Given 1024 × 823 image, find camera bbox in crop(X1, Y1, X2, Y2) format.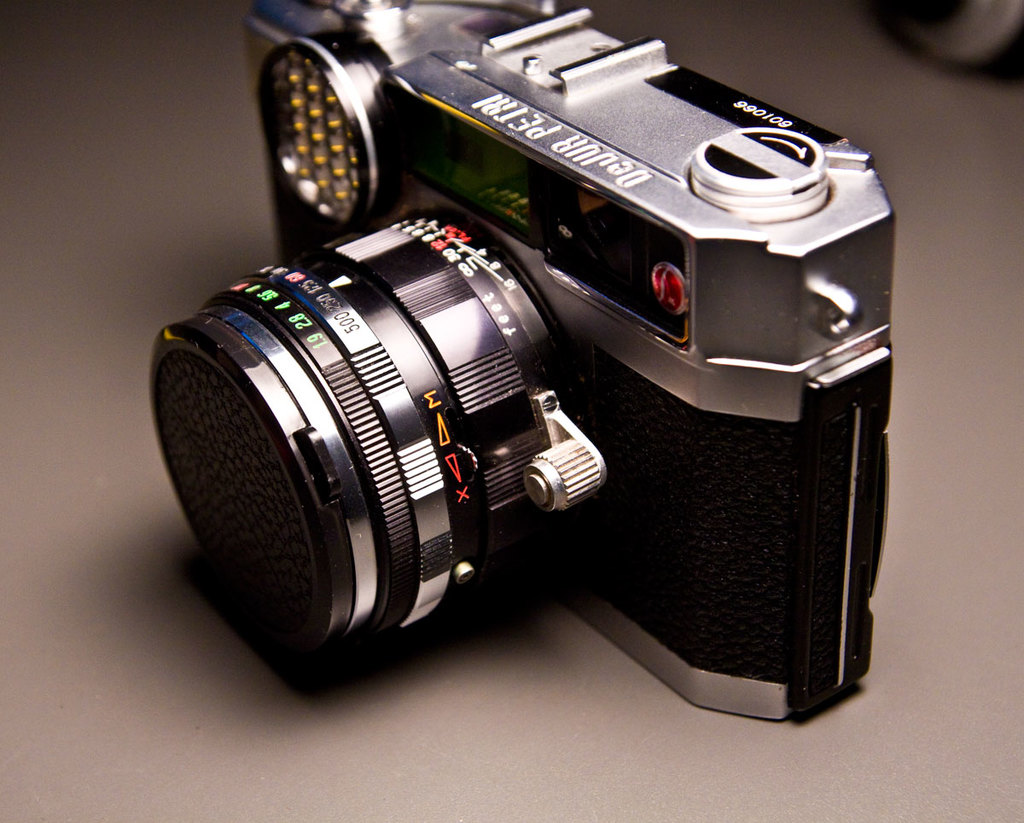
crop(148, 0, 897, 723).
